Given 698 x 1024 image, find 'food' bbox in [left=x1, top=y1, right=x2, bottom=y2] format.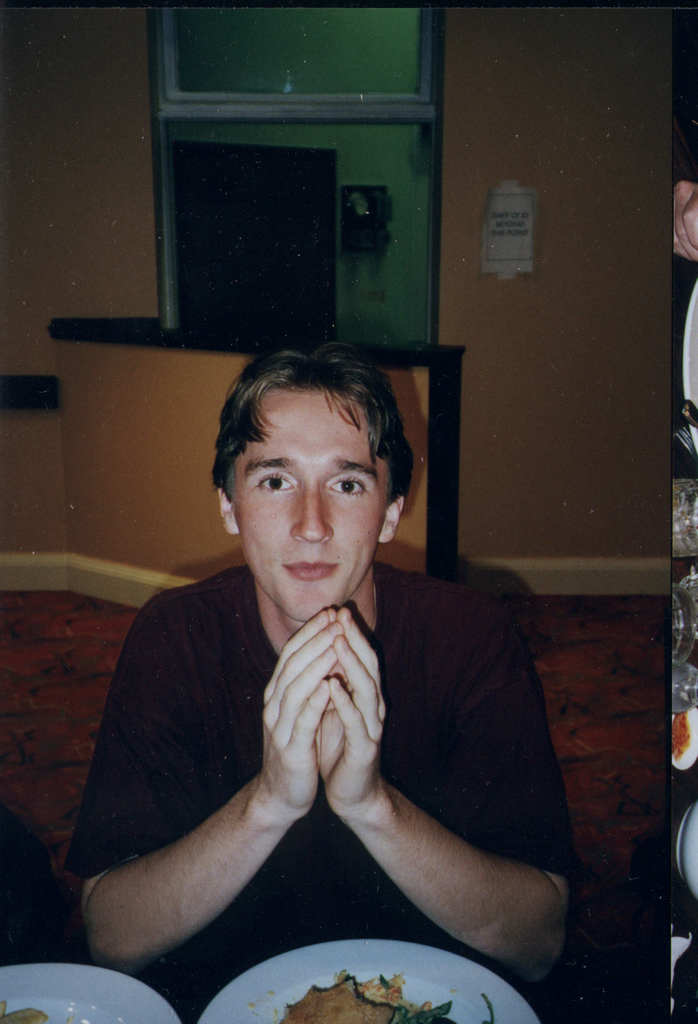
[left=279, top=972, right=451, bottom=1023].
